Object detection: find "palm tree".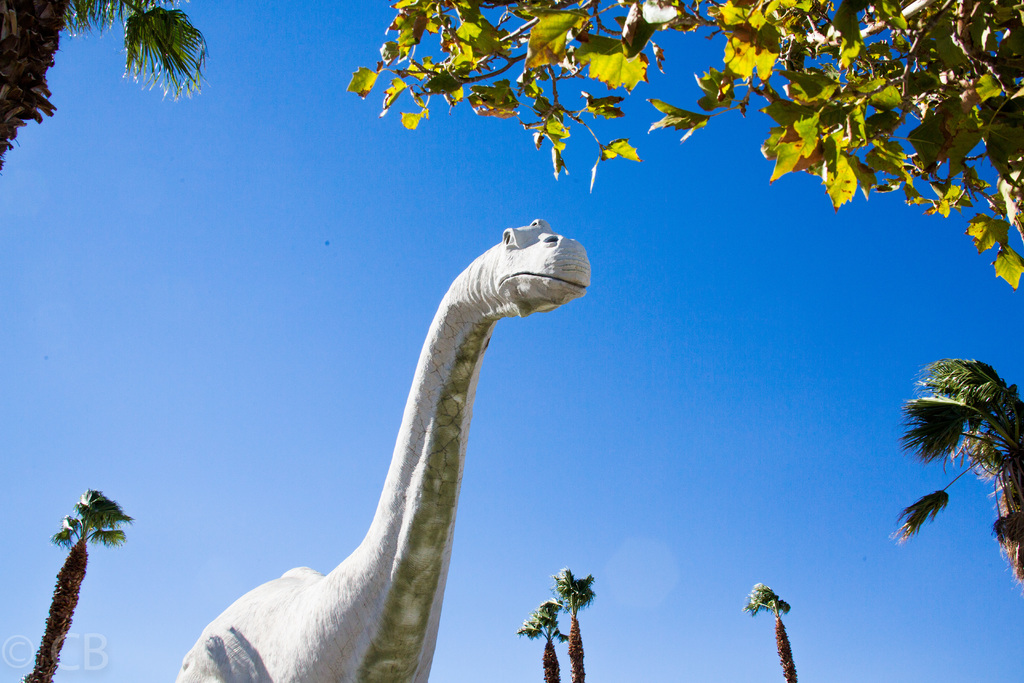
crop(51, 482, 134, 682).
